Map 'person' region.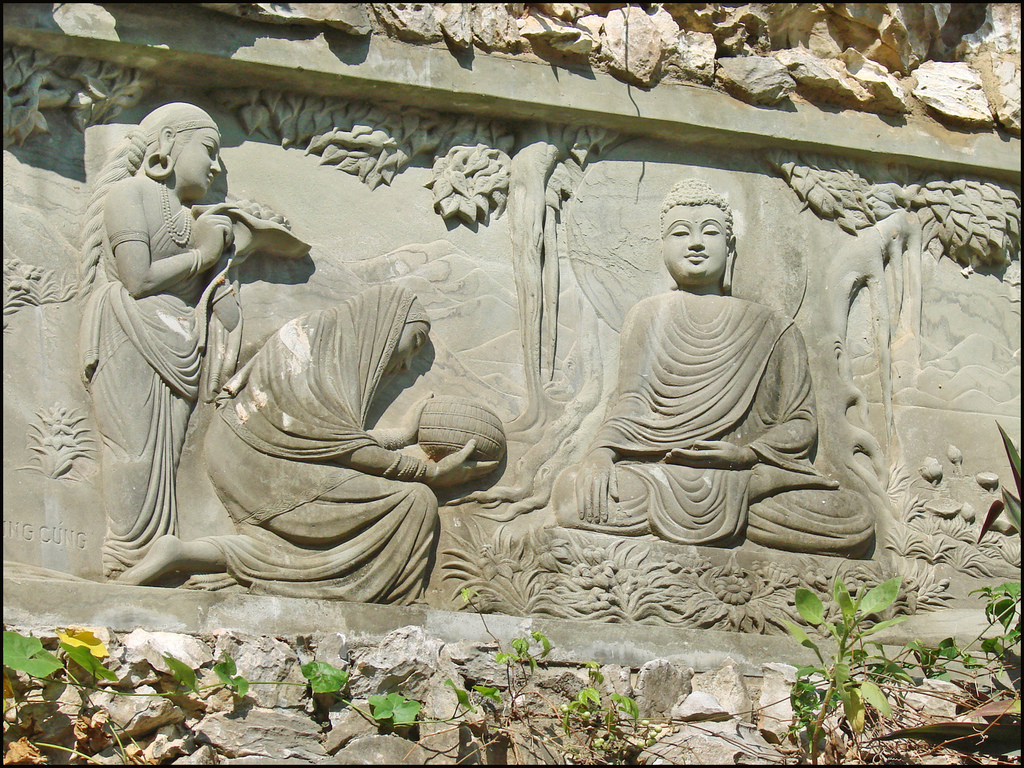
Mapped to locate(79, 101, 243, 590).
